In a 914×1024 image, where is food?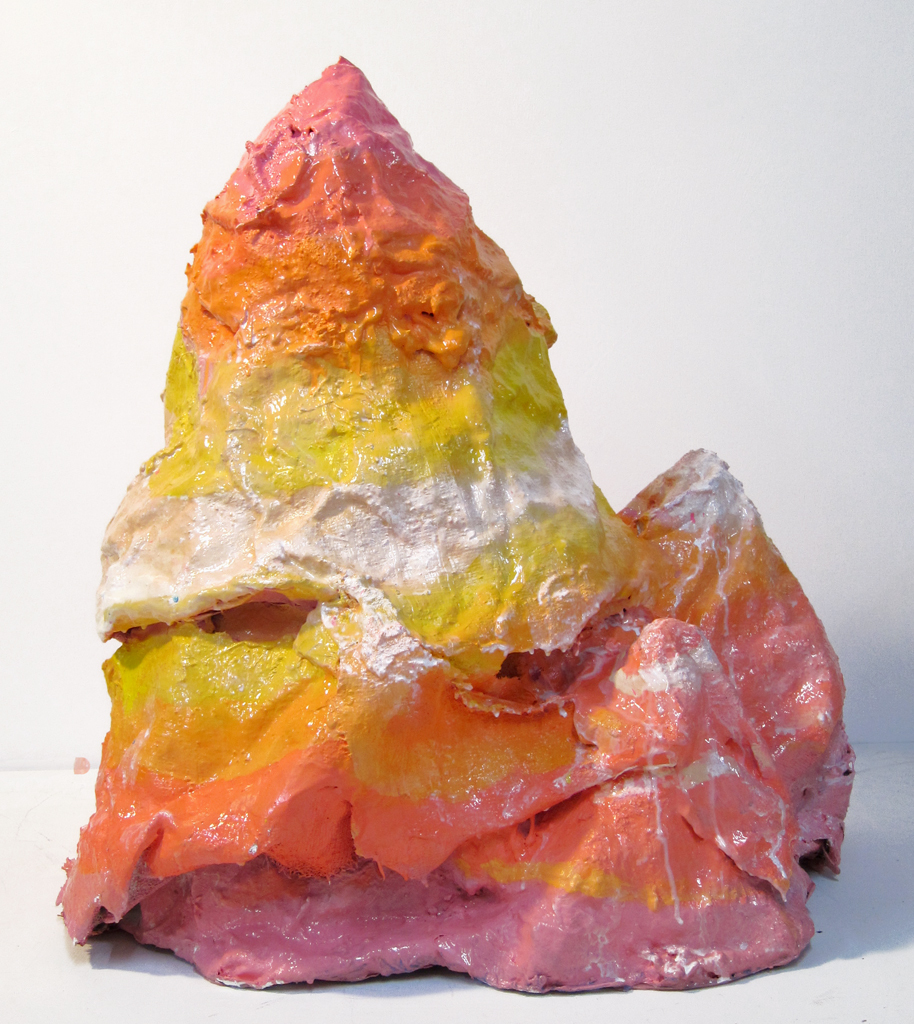
detection(118, 150, 811, 971).
